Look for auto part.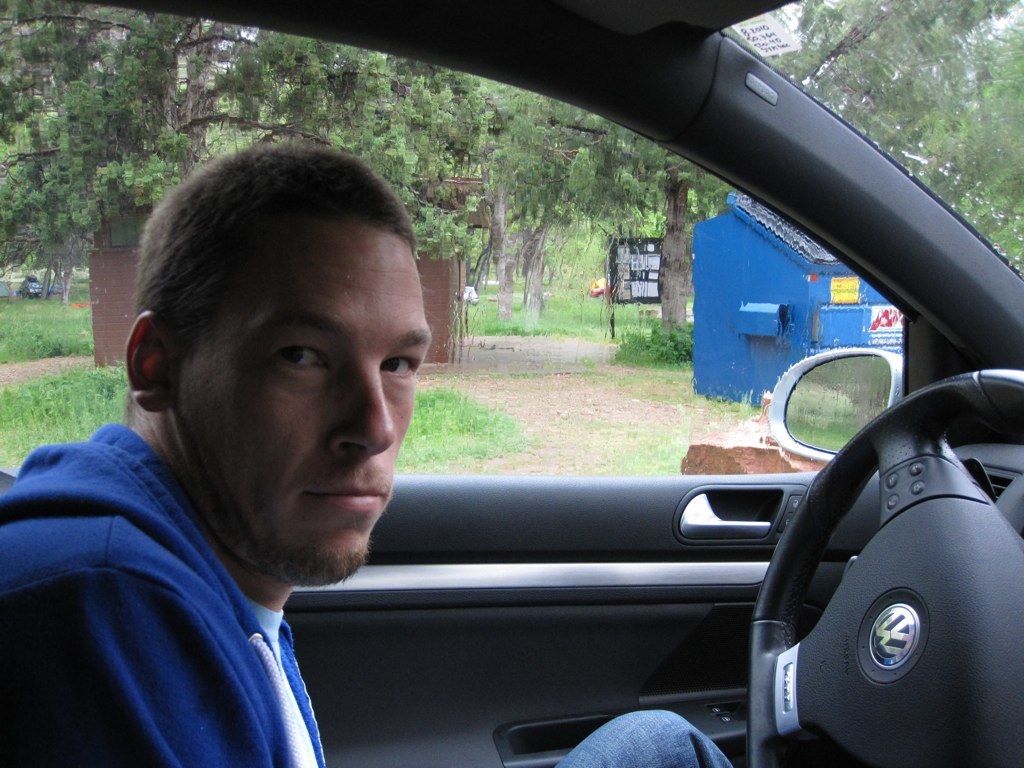
Found: {"left": 736, "top": 329, "right": 1017, "bottom": 759}.
